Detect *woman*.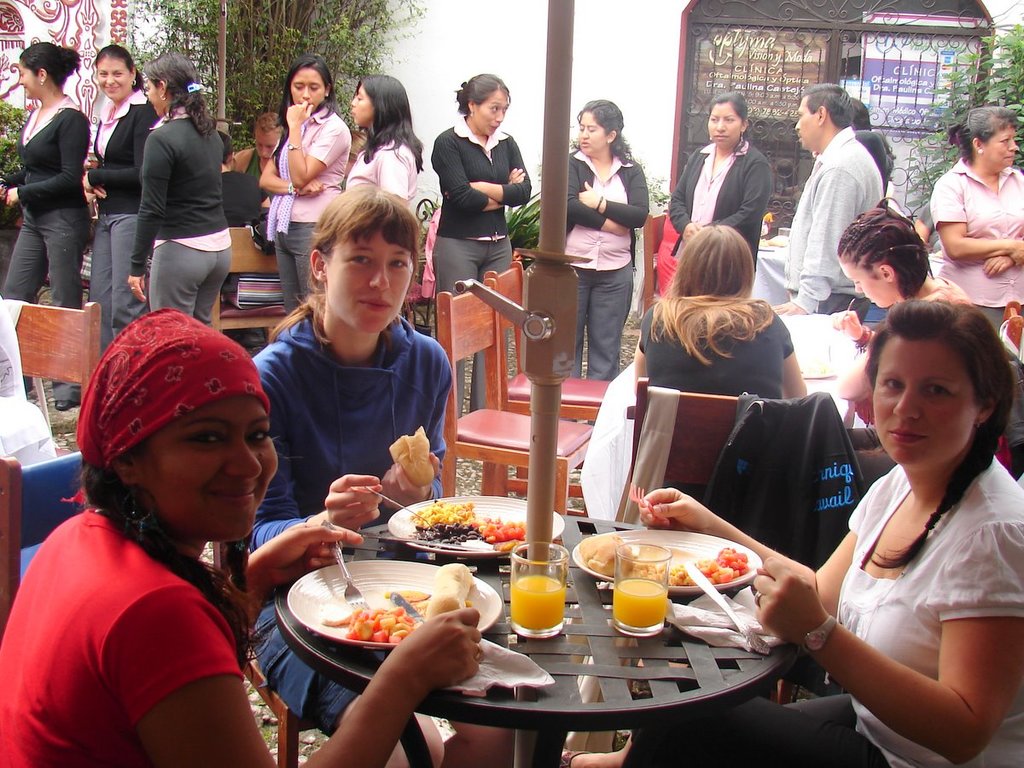
Detected at rect(661, 90, 772, 279).
